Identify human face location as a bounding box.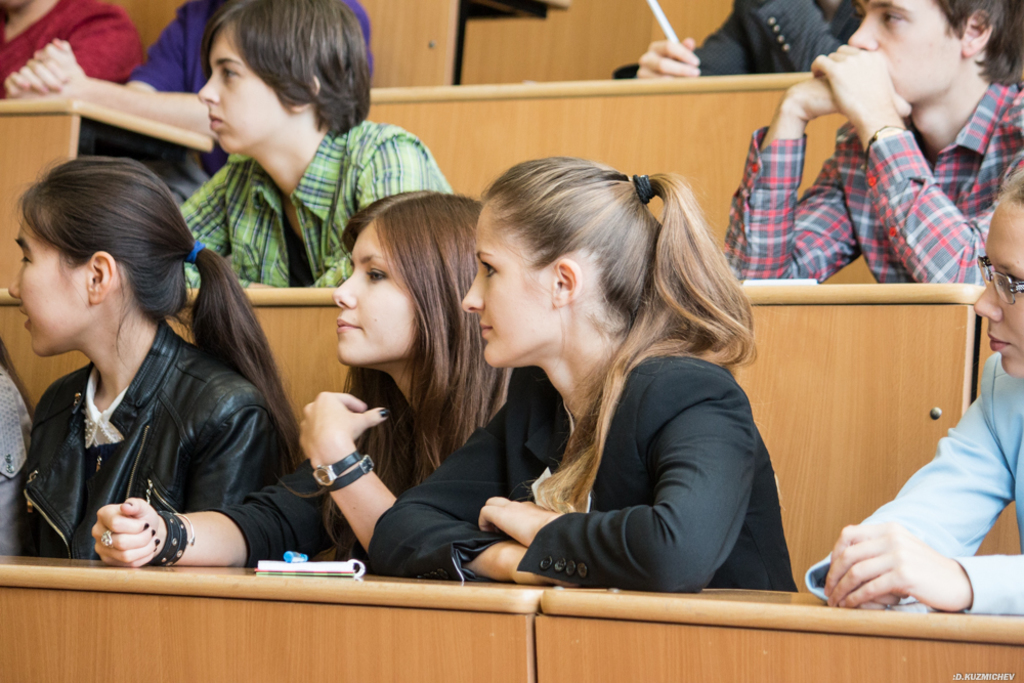
BBox(973, 206, 1023, 376).
